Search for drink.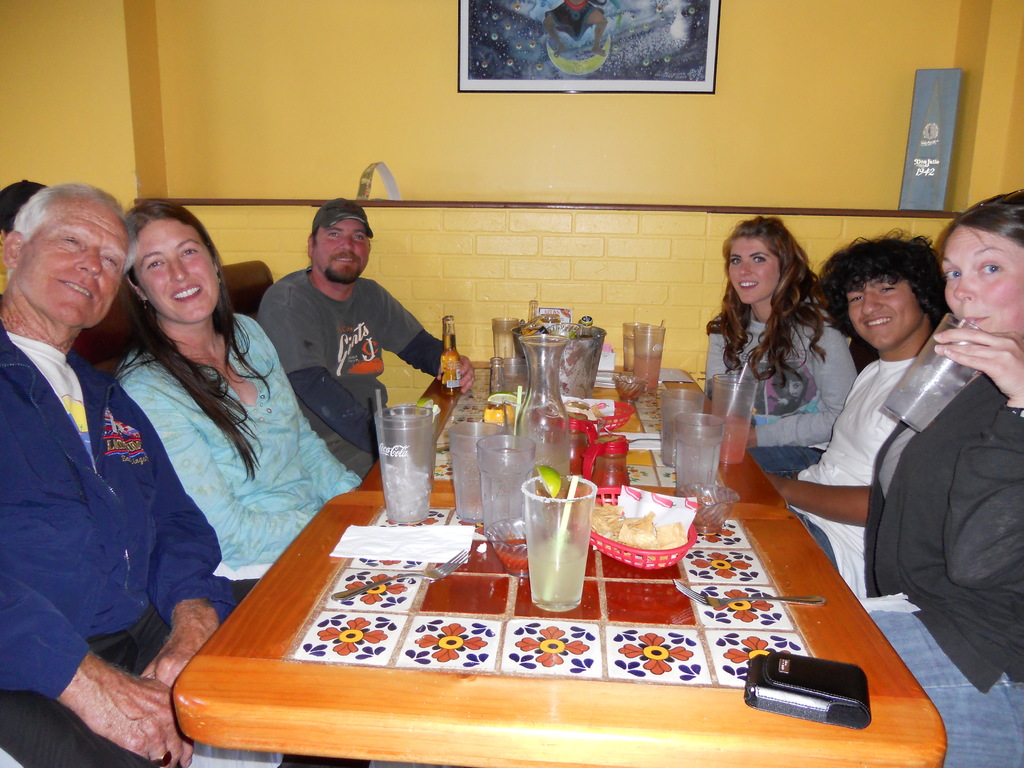
Found at crop(677, 434, 724, 497).
